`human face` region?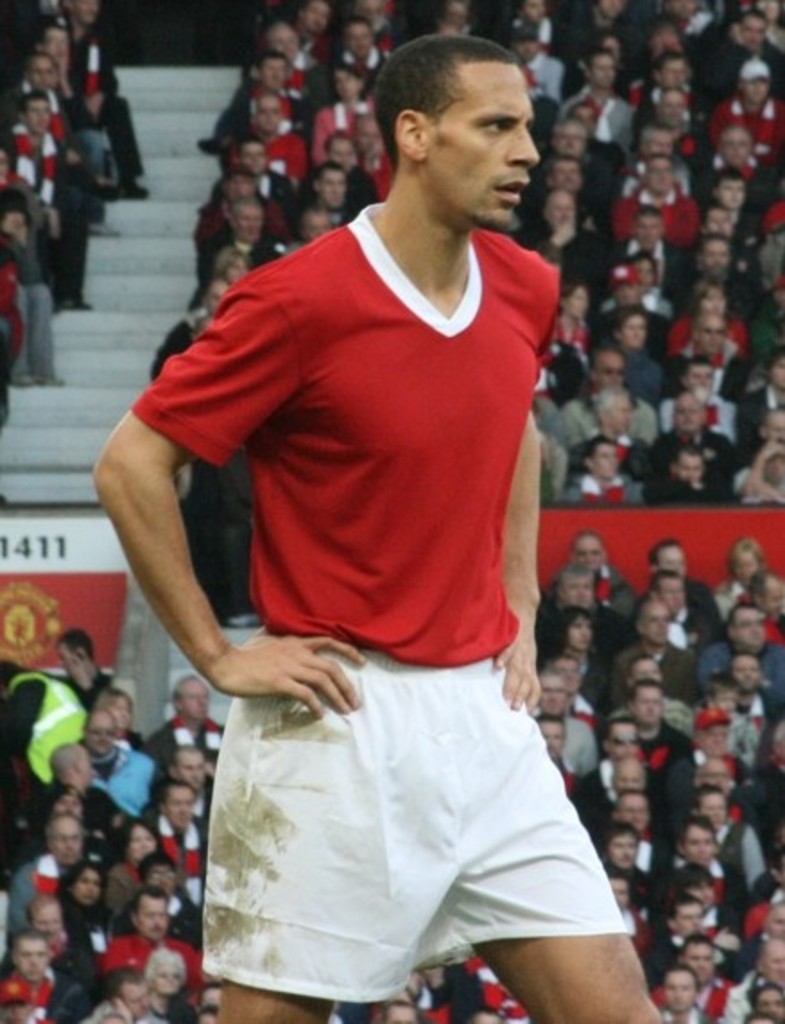
pyautogui.locateOnScreen(663, 91, 686, 124)
